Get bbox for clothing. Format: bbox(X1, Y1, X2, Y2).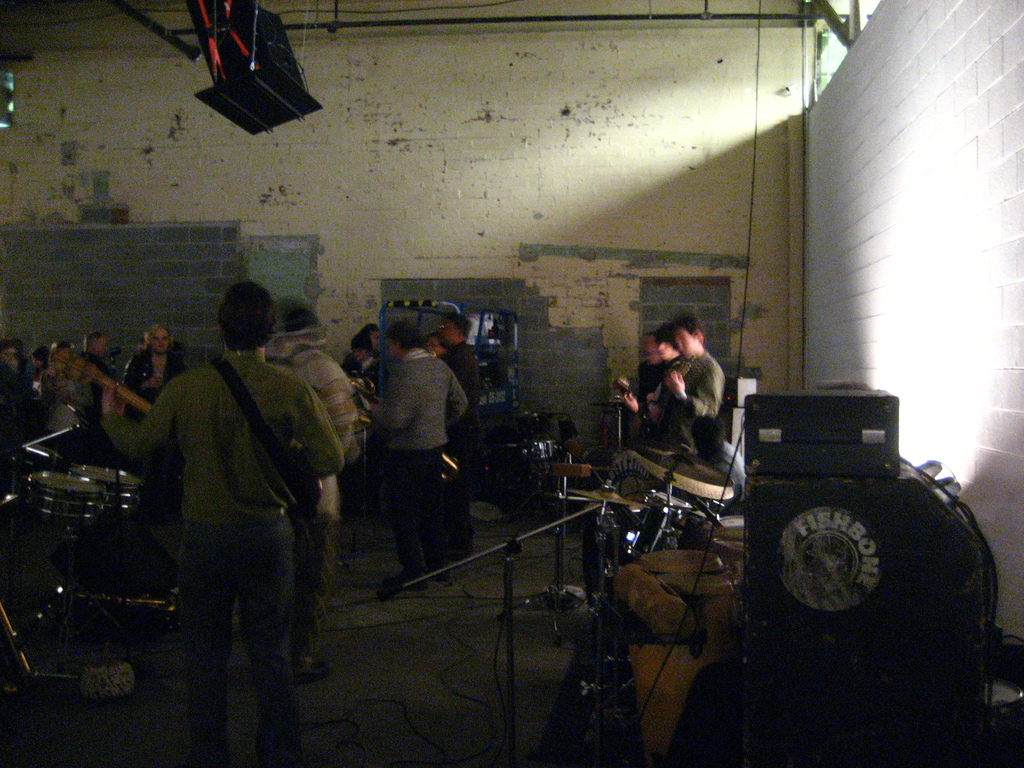
bbox(372, 356, 467, 564).
